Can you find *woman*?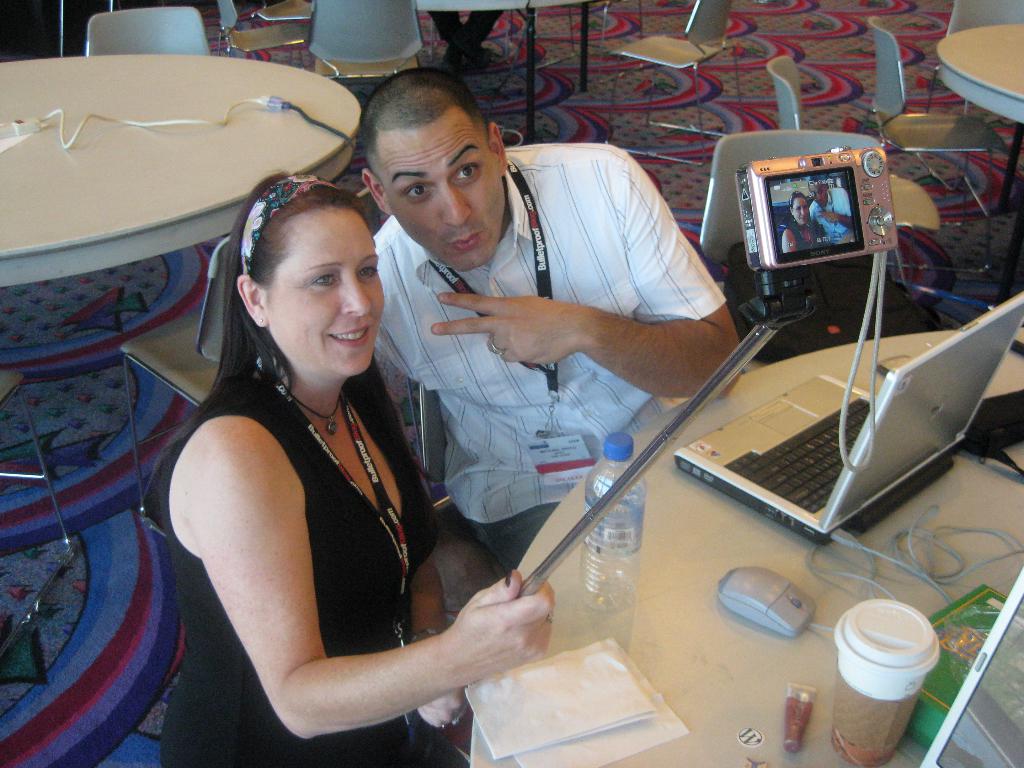
Yes, bounding box: BBox(779, 192, 822, 258).
